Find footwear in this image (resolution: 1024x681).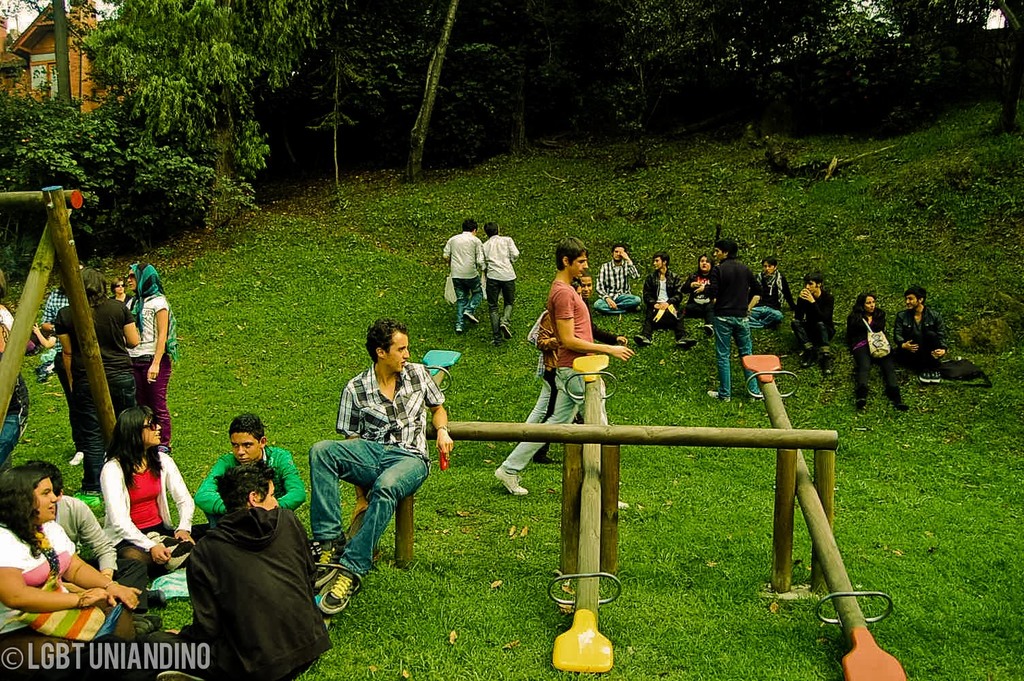
left=67, top=452, right=83, bottom=466.
